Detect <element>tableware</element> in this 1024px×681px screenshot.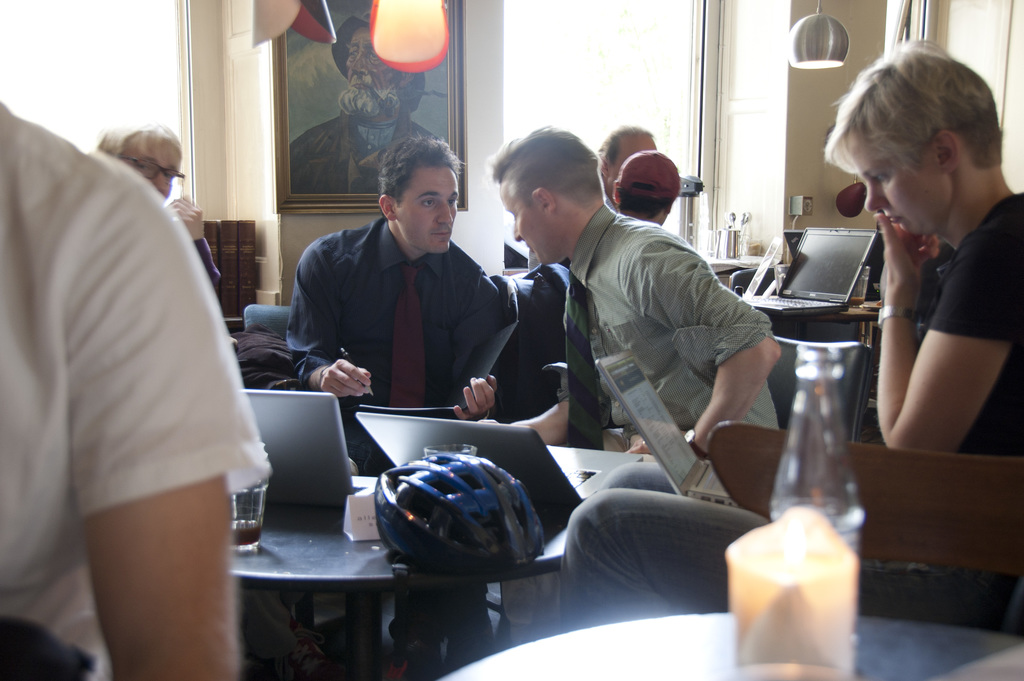
Detection: box=[228, 477, 271, 554].
